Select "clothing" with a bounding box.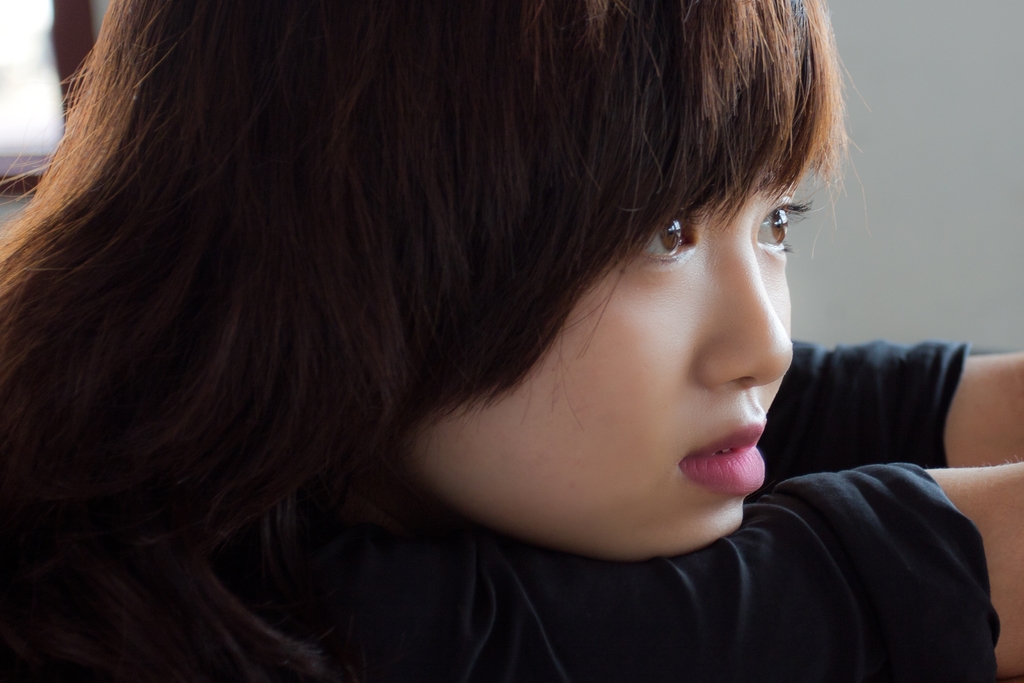
2,333,1021,682.
